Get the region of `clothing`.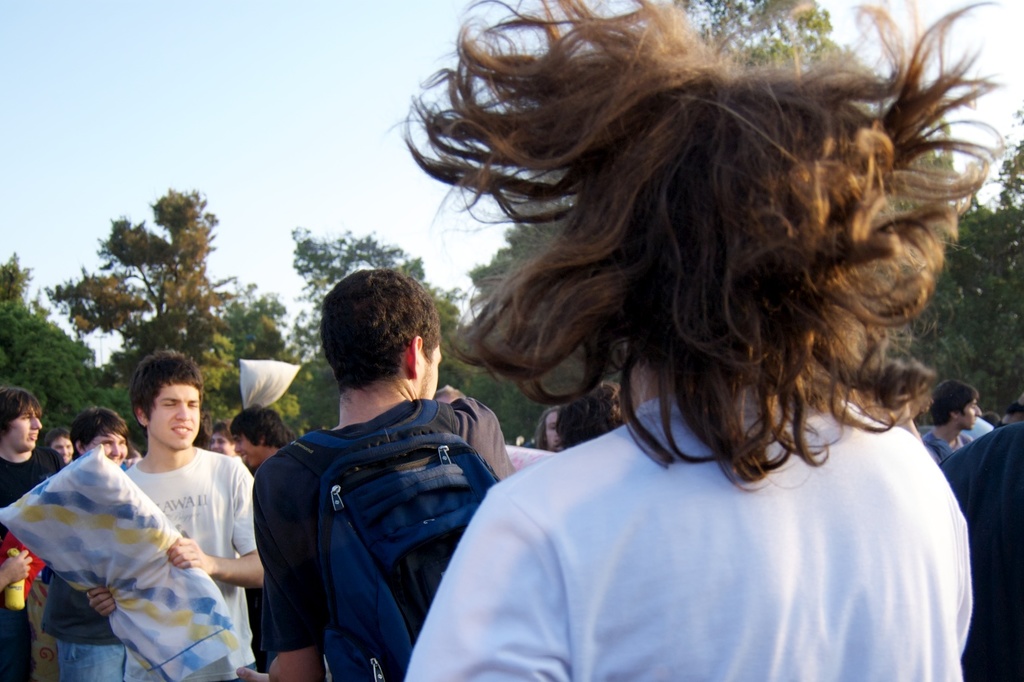
select_region(0, 449, 63, 681).
